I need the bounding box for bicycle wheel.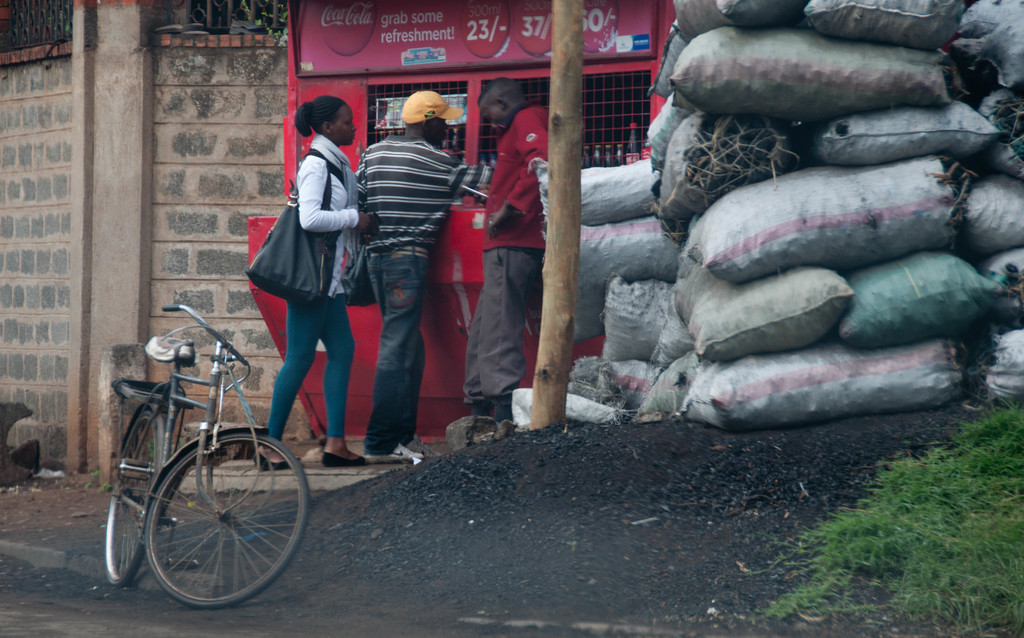
Here it is: 141:425:308:610.
